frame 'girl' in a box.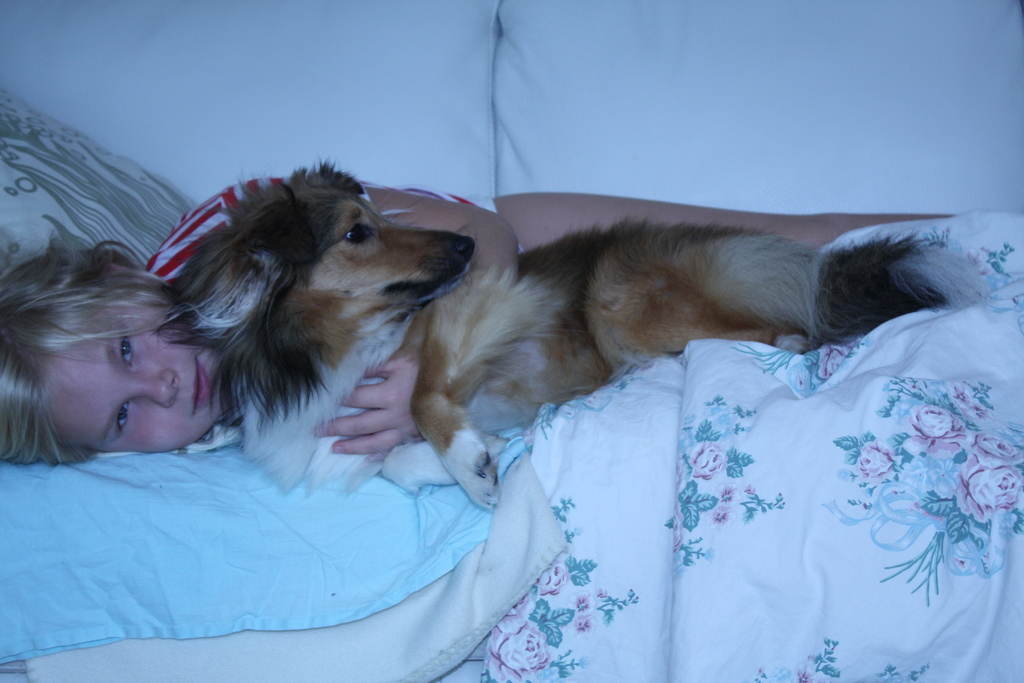
BBox(0, 175, 955, 464).
